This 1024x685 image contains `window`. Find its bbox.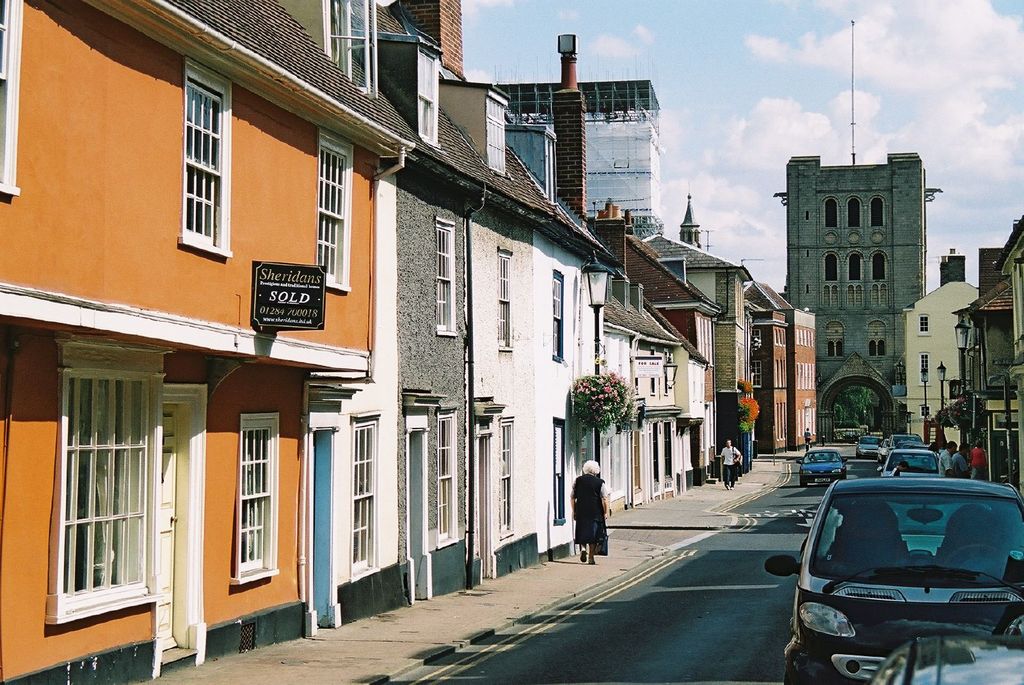
[499, 248, 515, 350].
